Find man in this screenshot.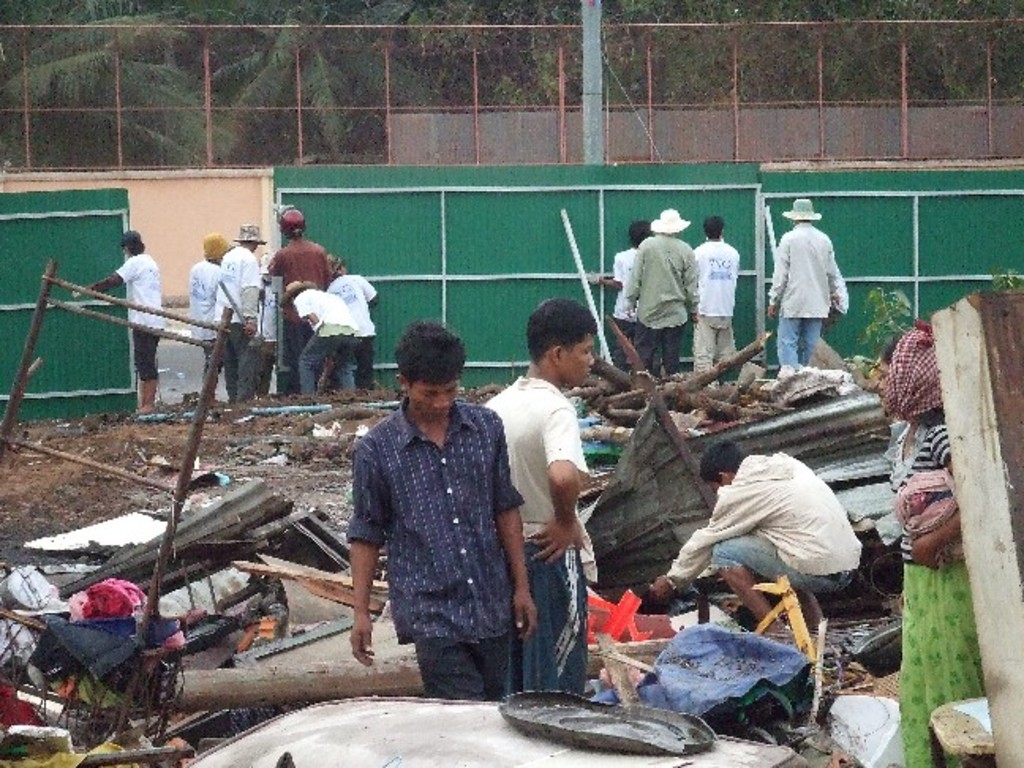
The bounding box for man is 188/229/231/375.
